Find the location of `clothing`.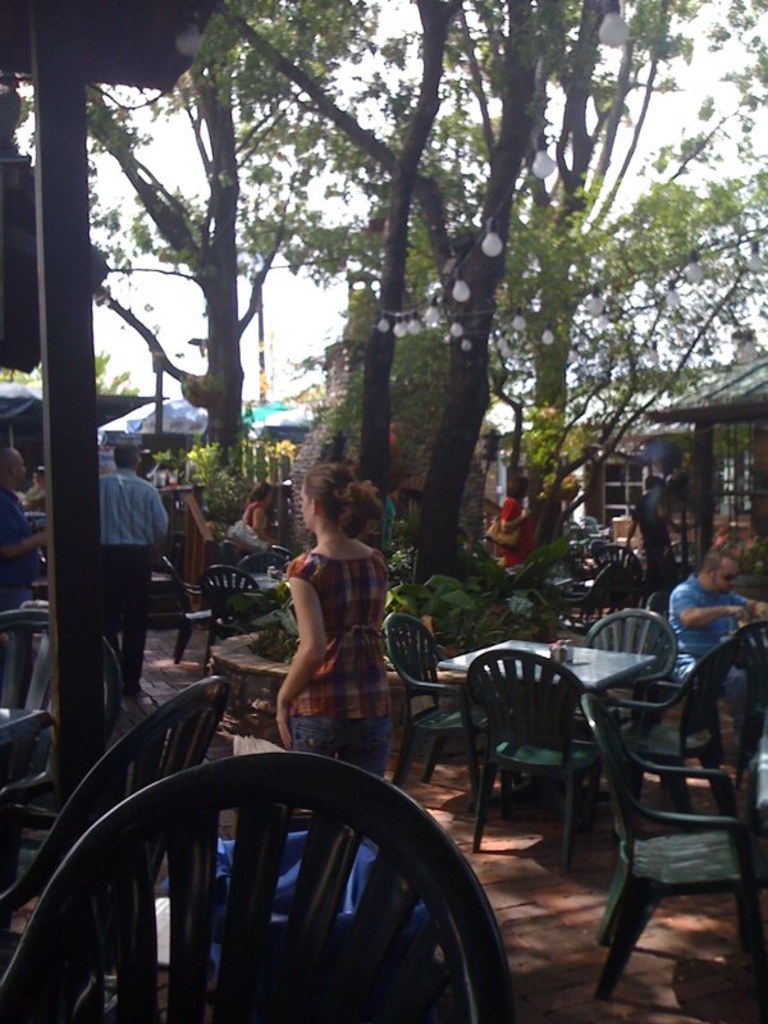
Location: 99 476 166 695.
